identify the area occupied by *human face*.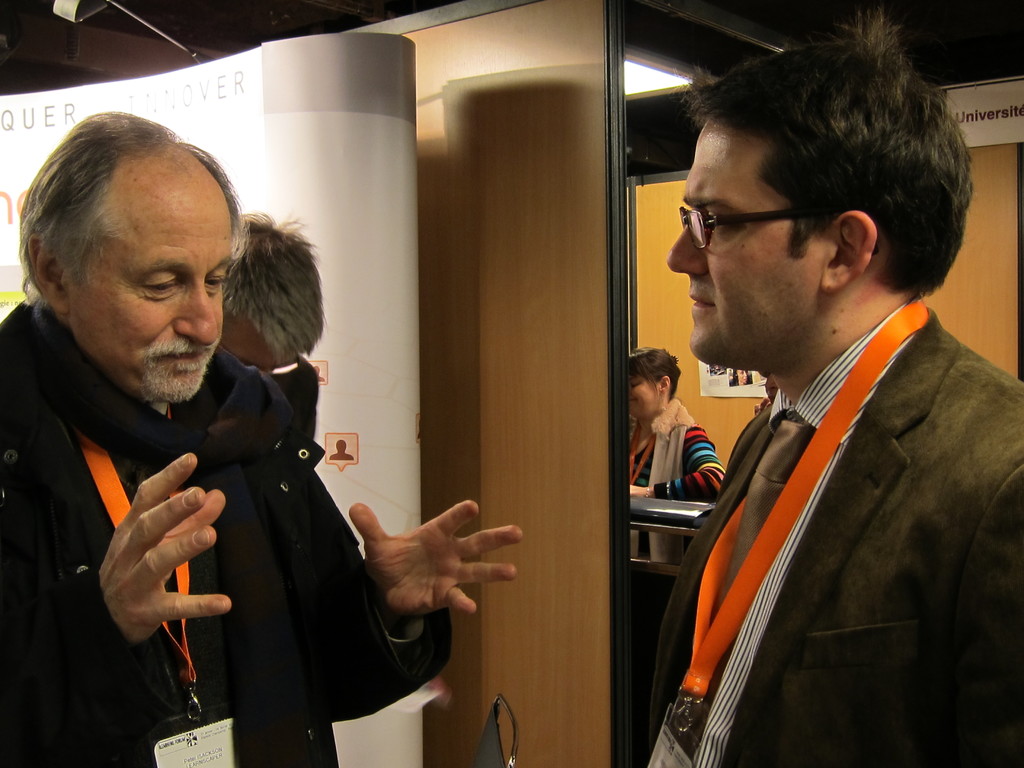
Area: [664,118,815,372].
